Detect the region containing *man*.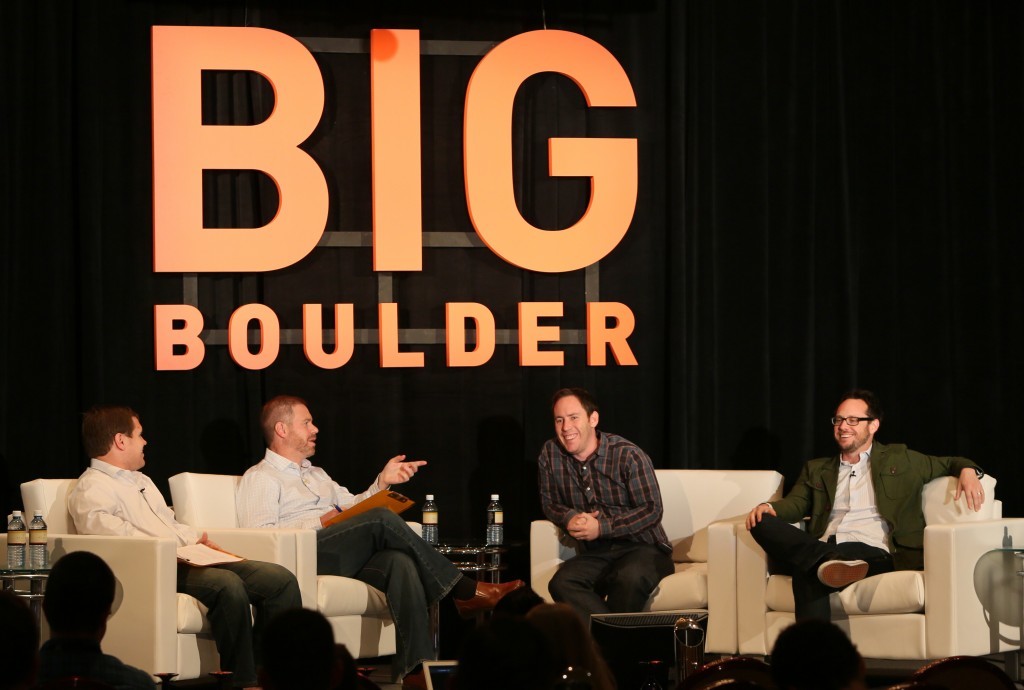
[left=60, top=404, right=303, bottom=675].
